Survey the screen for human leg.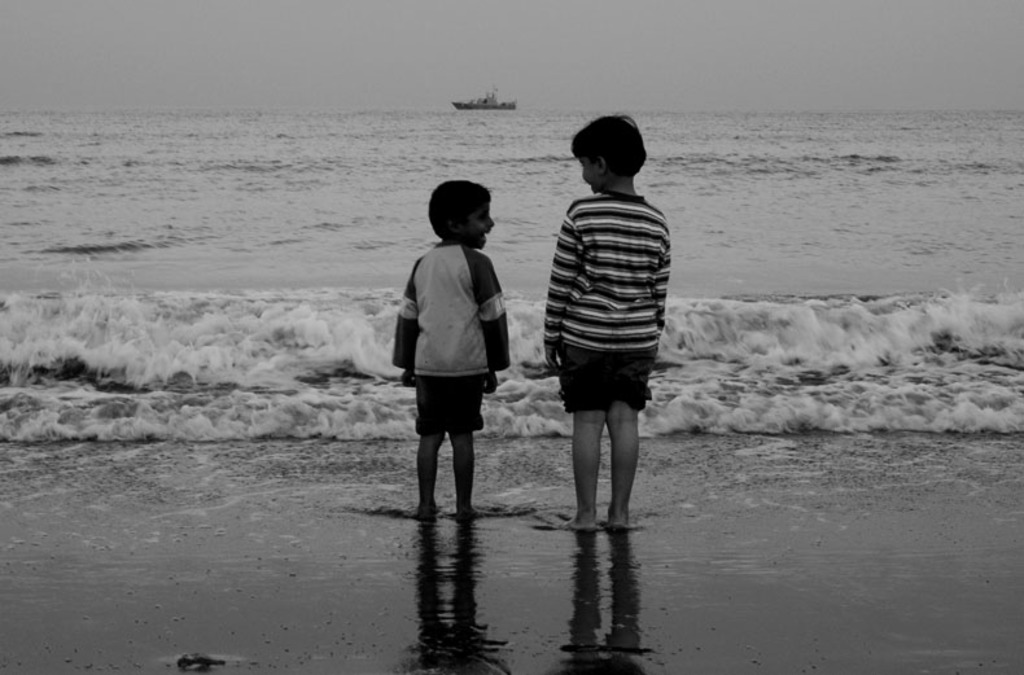
Survey found: <bbox>605, 402, 633, 529</bbox>.
